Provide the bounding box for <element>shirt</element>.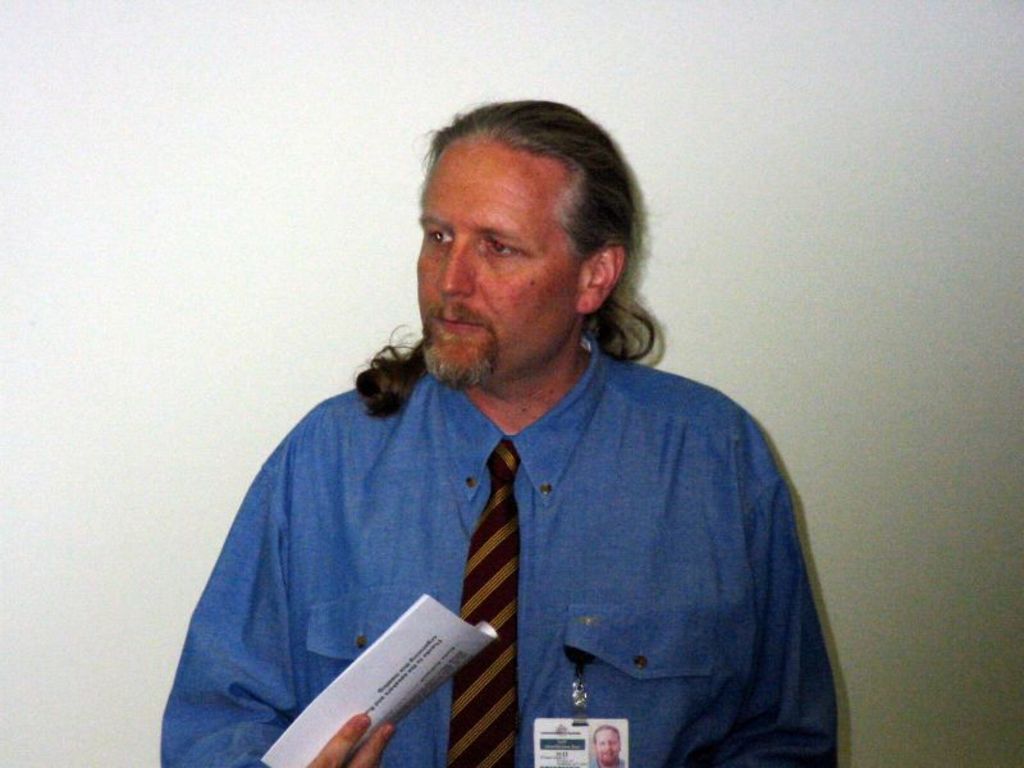
(x1=159, y1=326, x2=841, y2=767).
